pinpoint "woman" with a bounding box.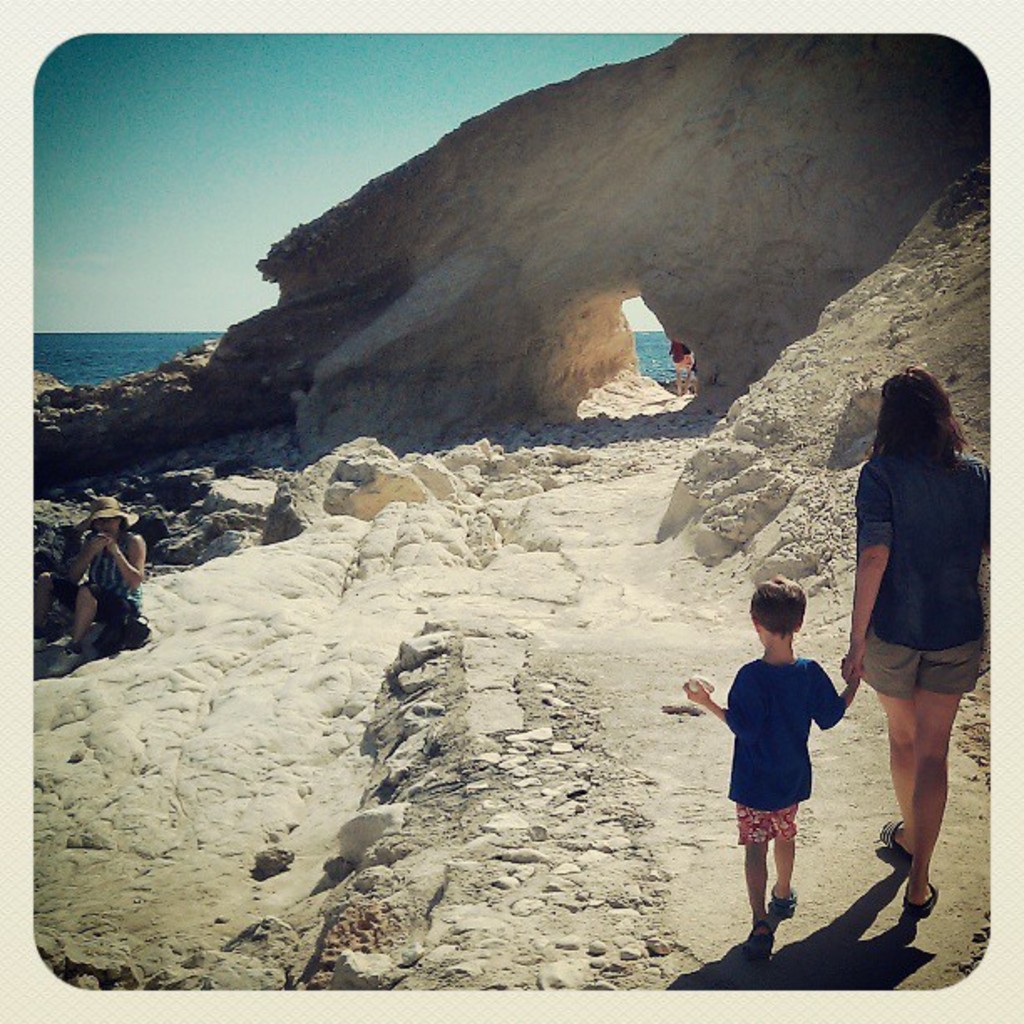
<region>30, 495, 144, 678</region>.
